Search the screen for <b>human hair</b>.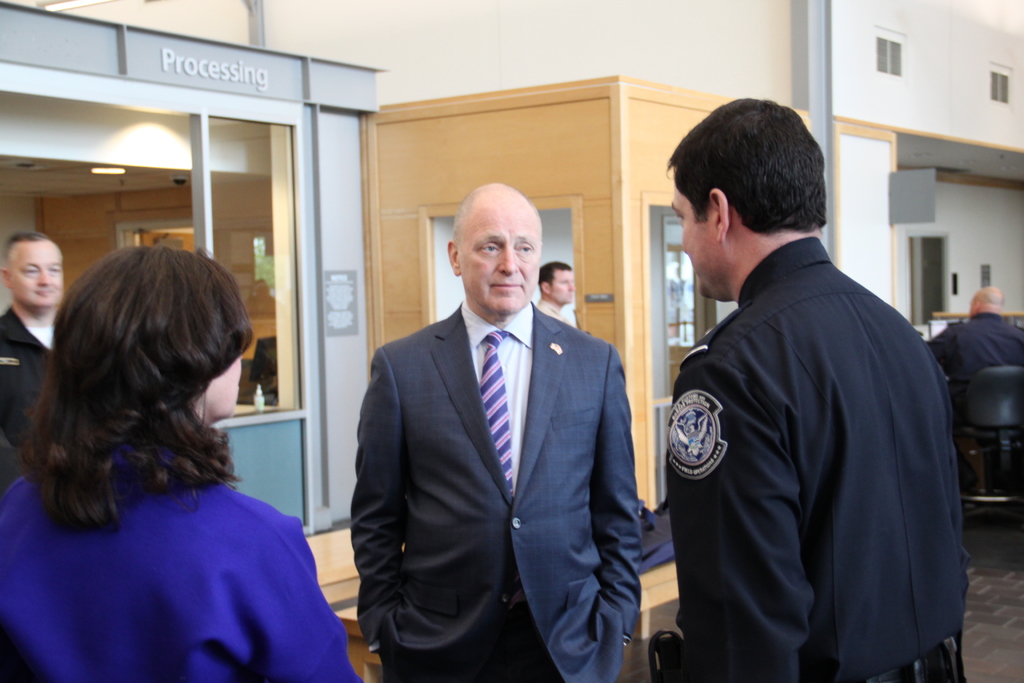
Found at left=13, top=225, right=42, bottom=251.
